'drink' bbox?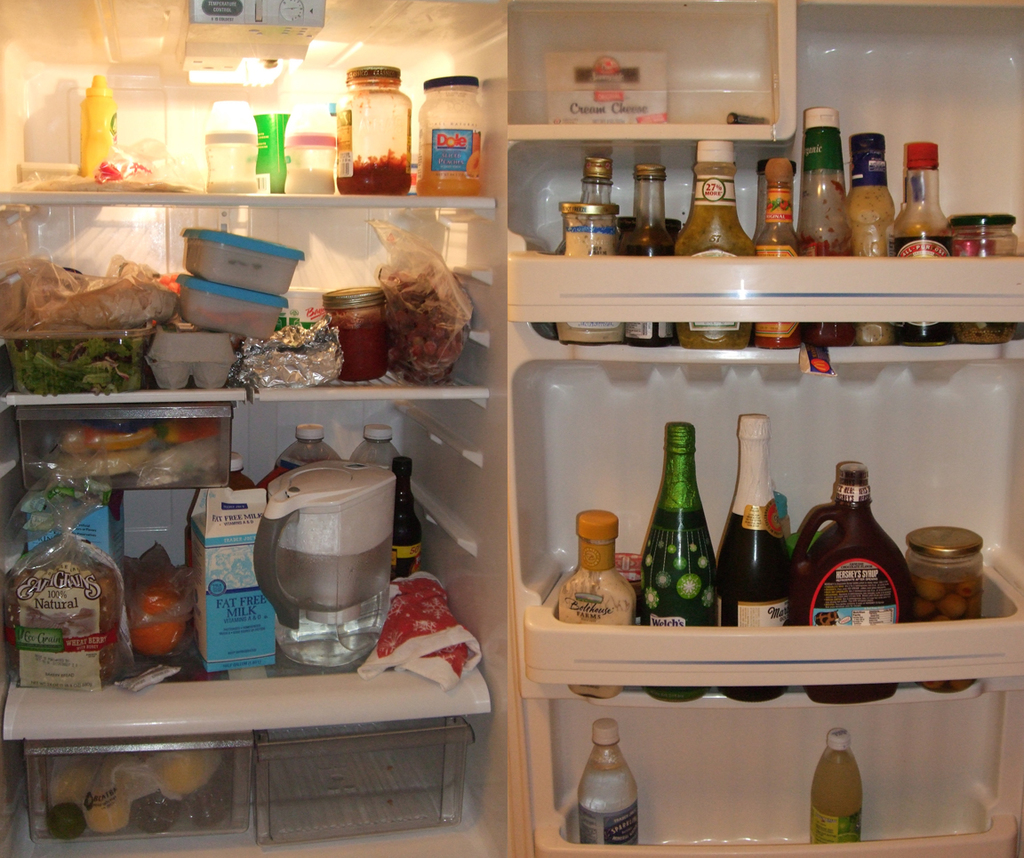
Rect(810, 726, 863, 840)
